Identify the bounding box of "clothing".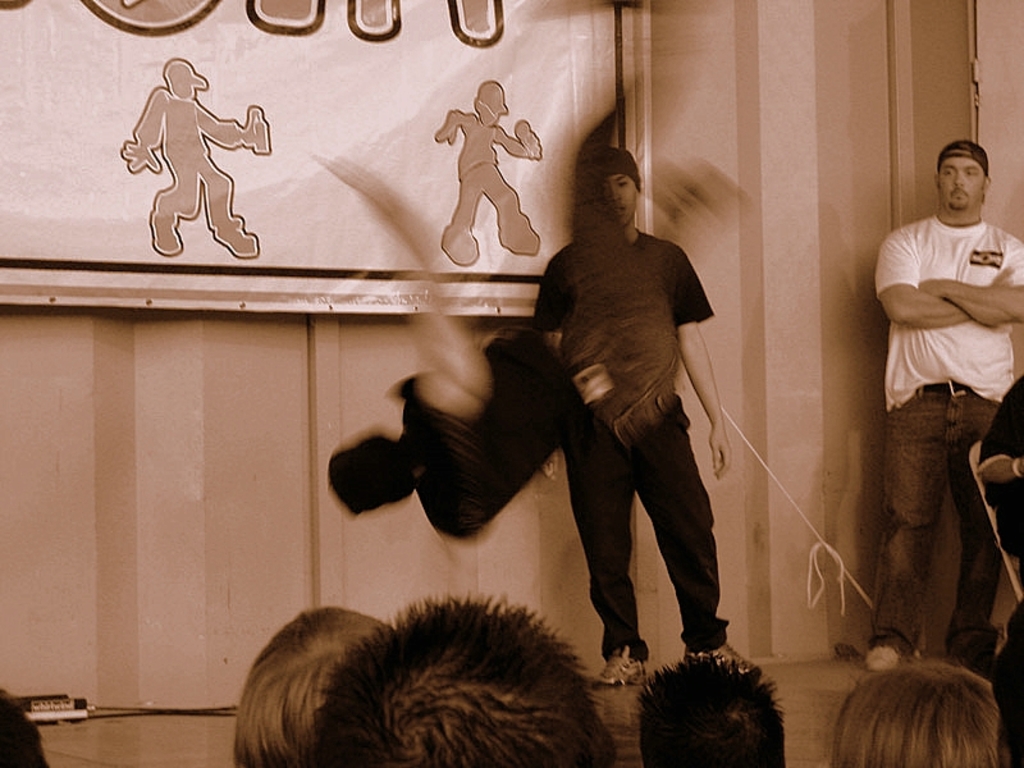
rect(530, 165, 741, 653).
